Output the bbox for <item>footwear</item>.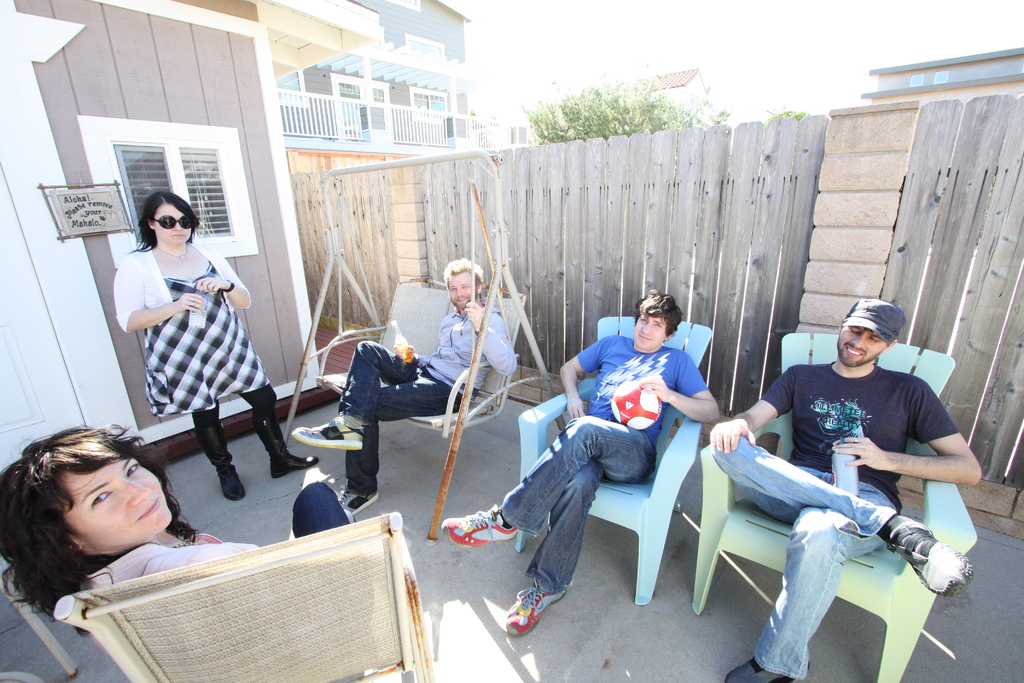
bbox=[438, 503, 520, 550].
